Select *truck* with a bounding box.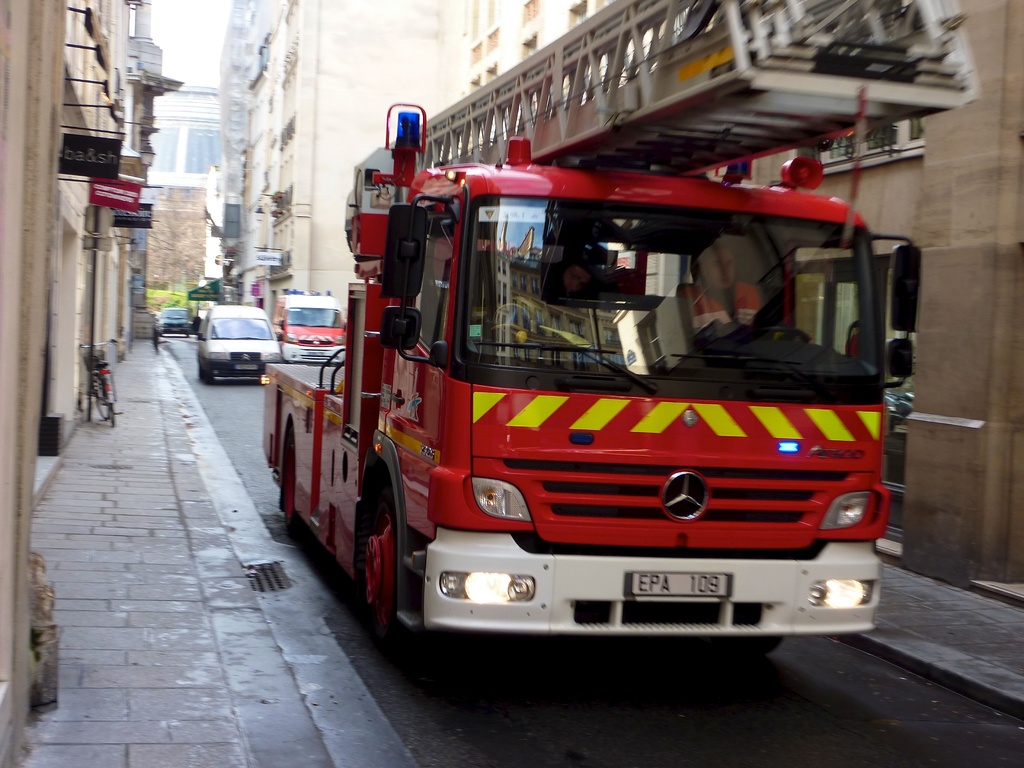
pyautogui.locateOnScreen(301, 113, 909, 689).
